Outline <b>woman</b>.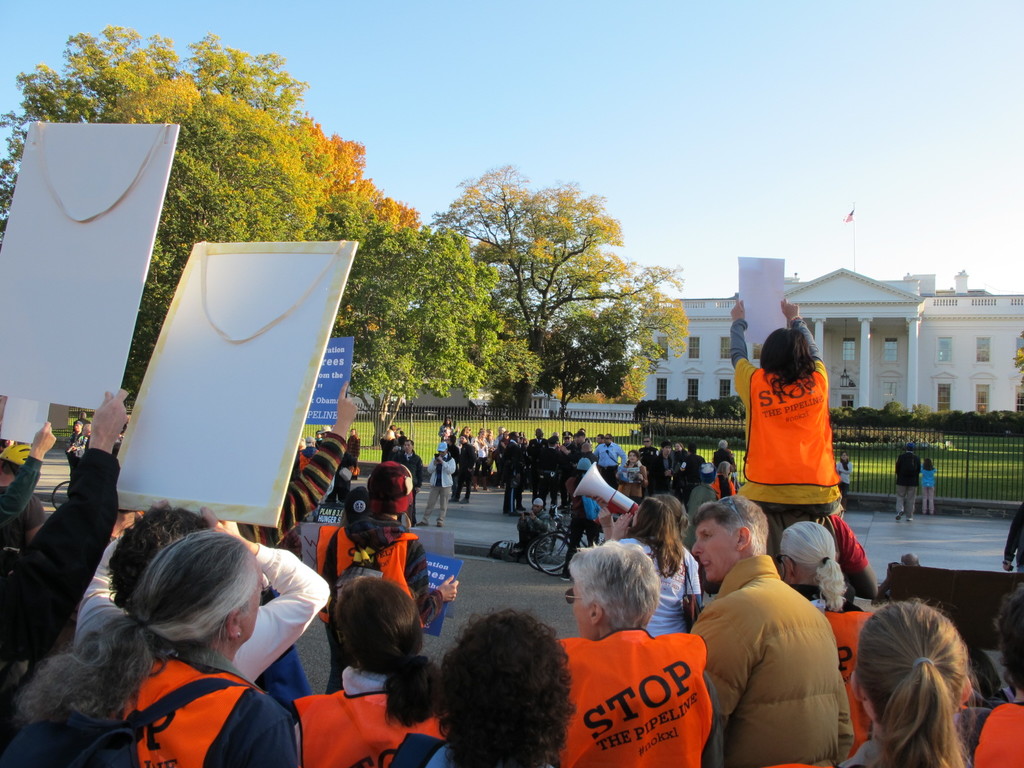
Outline: <region>733, 296, 840, 526</region>.
